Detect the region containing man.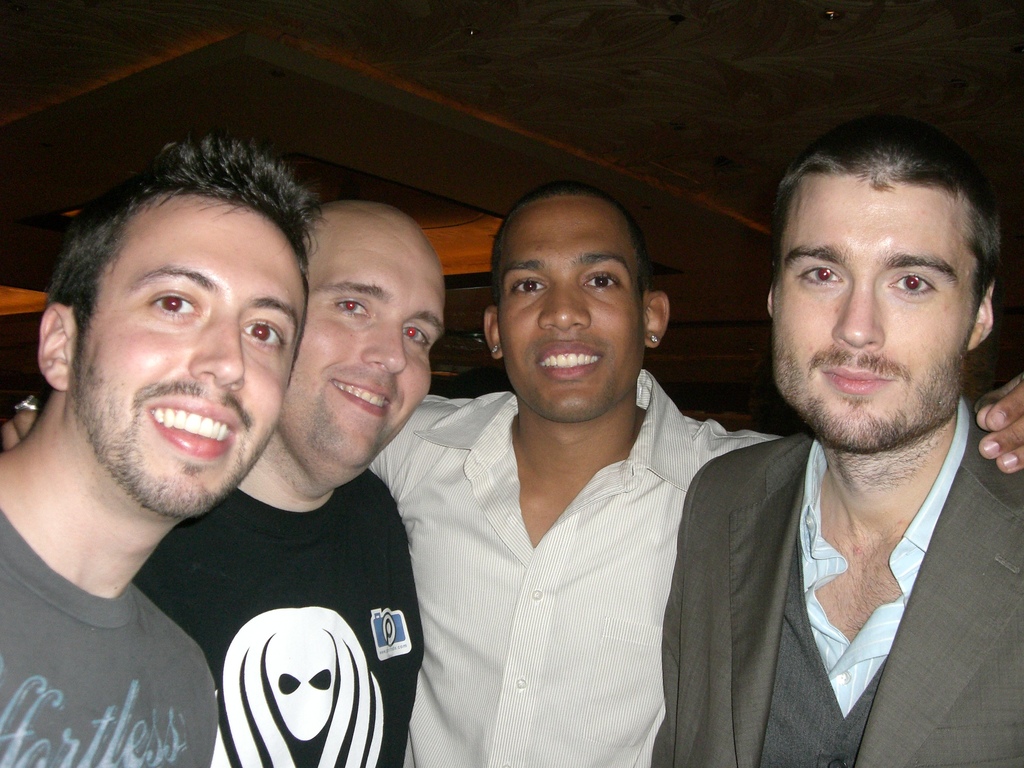
{"x1": 648, "y1": 116, "x2": 1020, "y2": 767}.
